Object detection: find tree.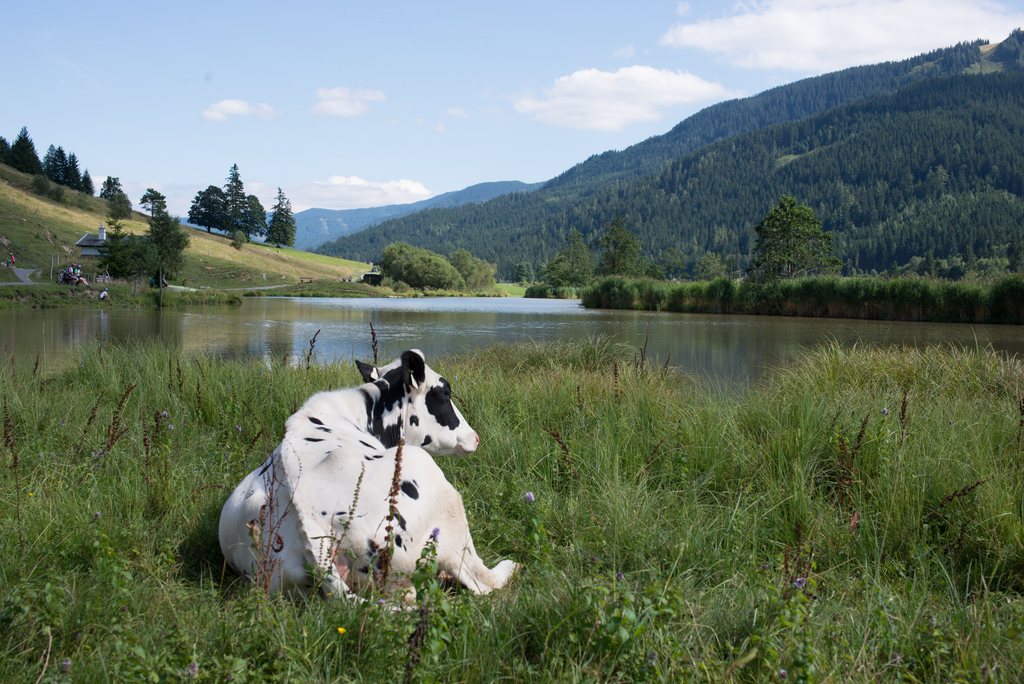
<bbox>50, 188, 68, 203</bbox>.
